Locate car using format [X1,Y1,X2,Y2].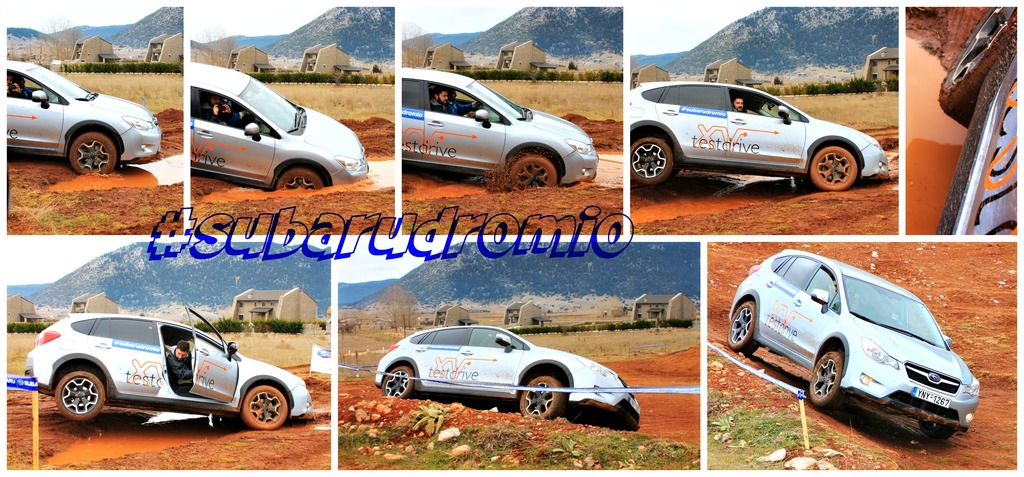
[399,67,602,190].
